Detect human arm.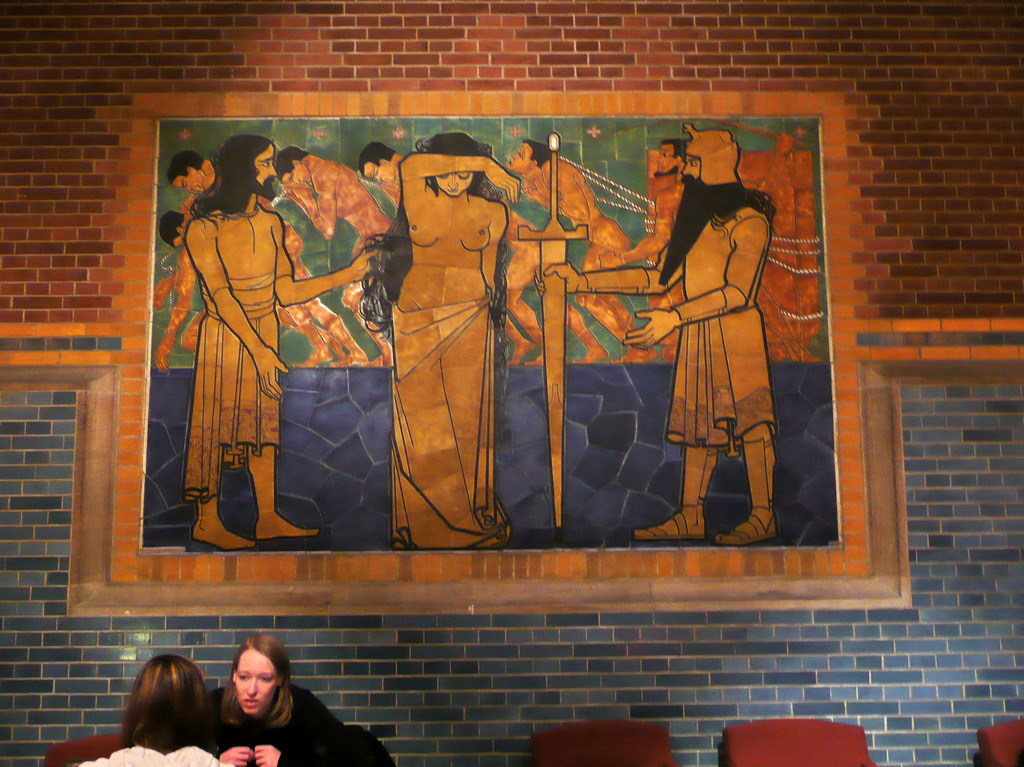
Detected at detection(486, 198, 510, 323).
